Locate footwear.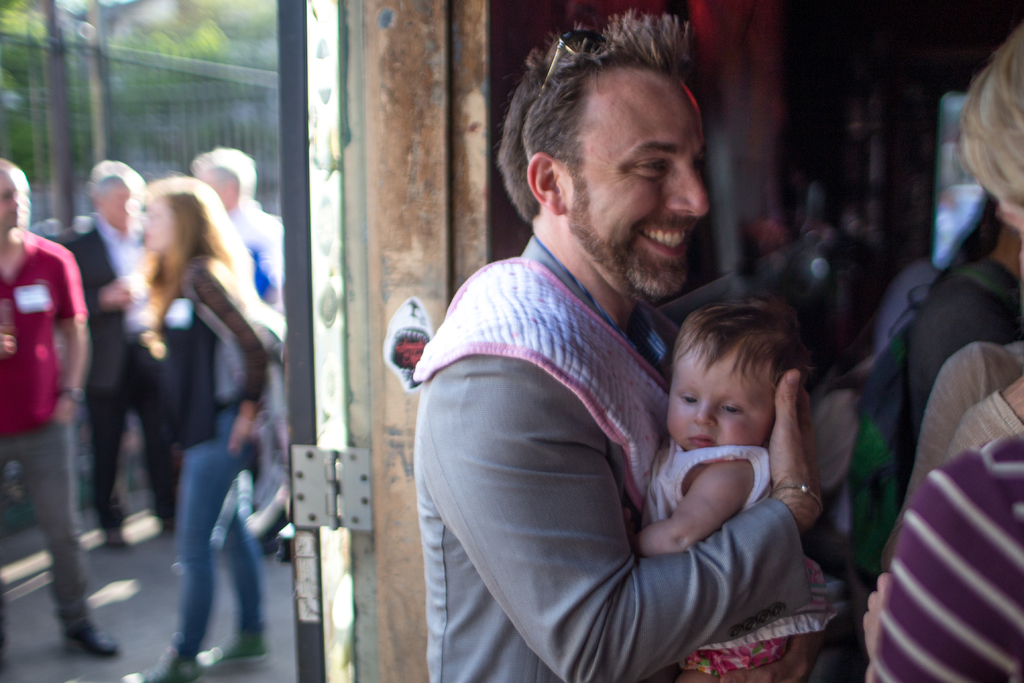
Bounding box: bbox=[204, 628, 266, 667].
